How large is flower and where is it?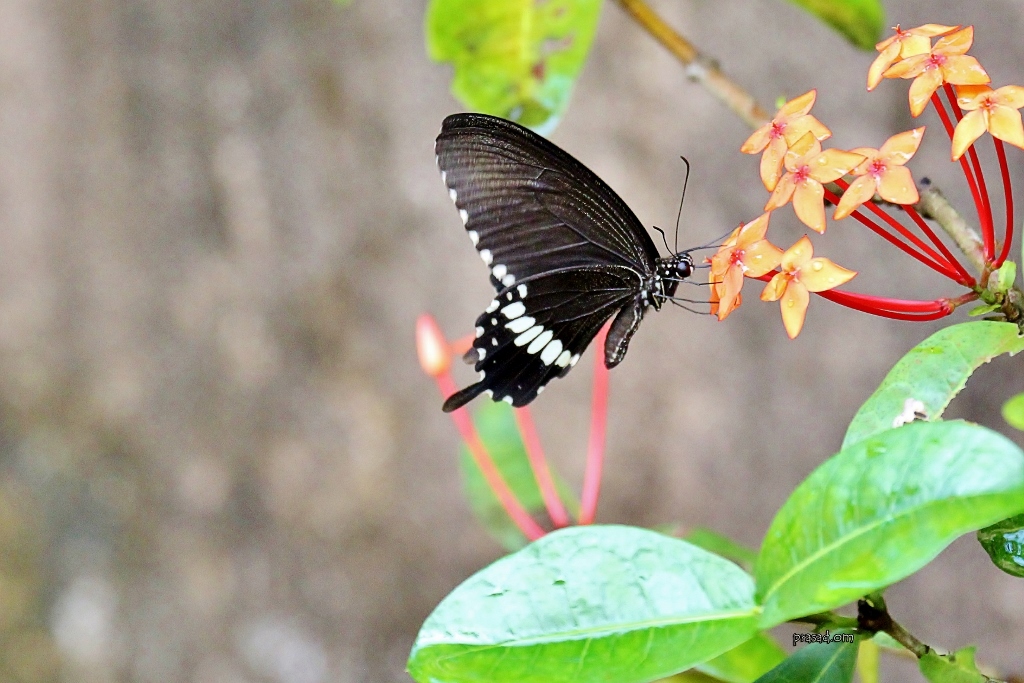
Bounding box: 735, 86, 829, 190.
